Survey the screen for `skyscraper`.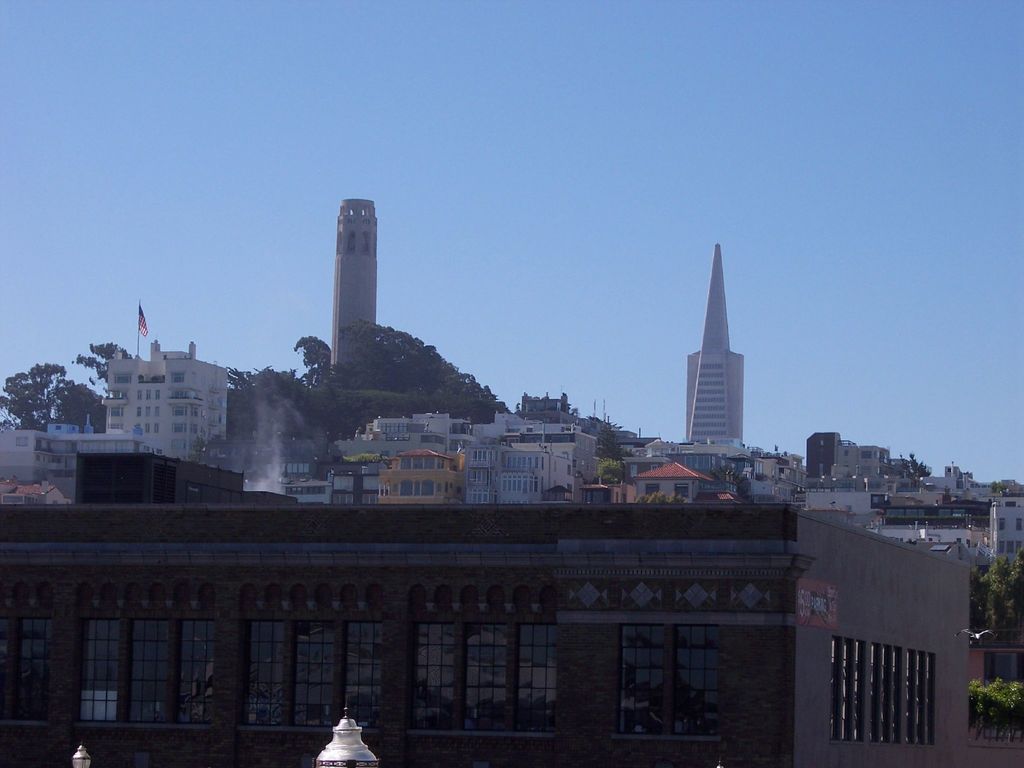
Survey found: <bbox>675, 248, 744, 456</bbox>.
